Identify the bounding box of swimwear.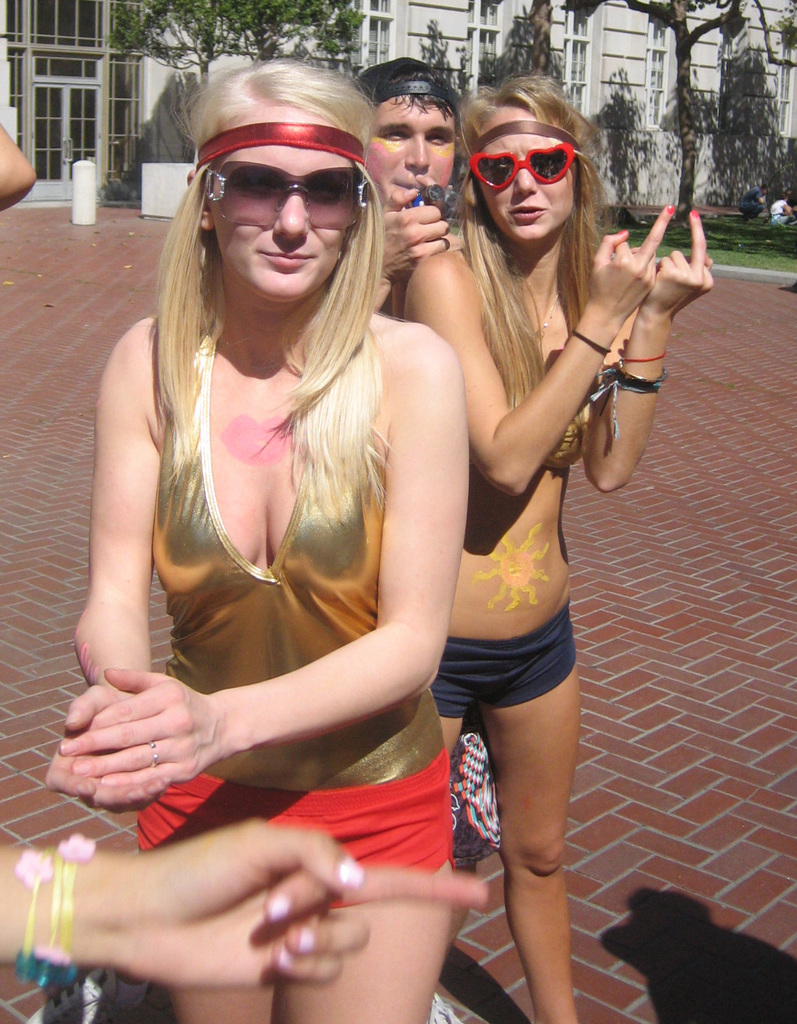
bbox=(426, 595, 579, 717).
